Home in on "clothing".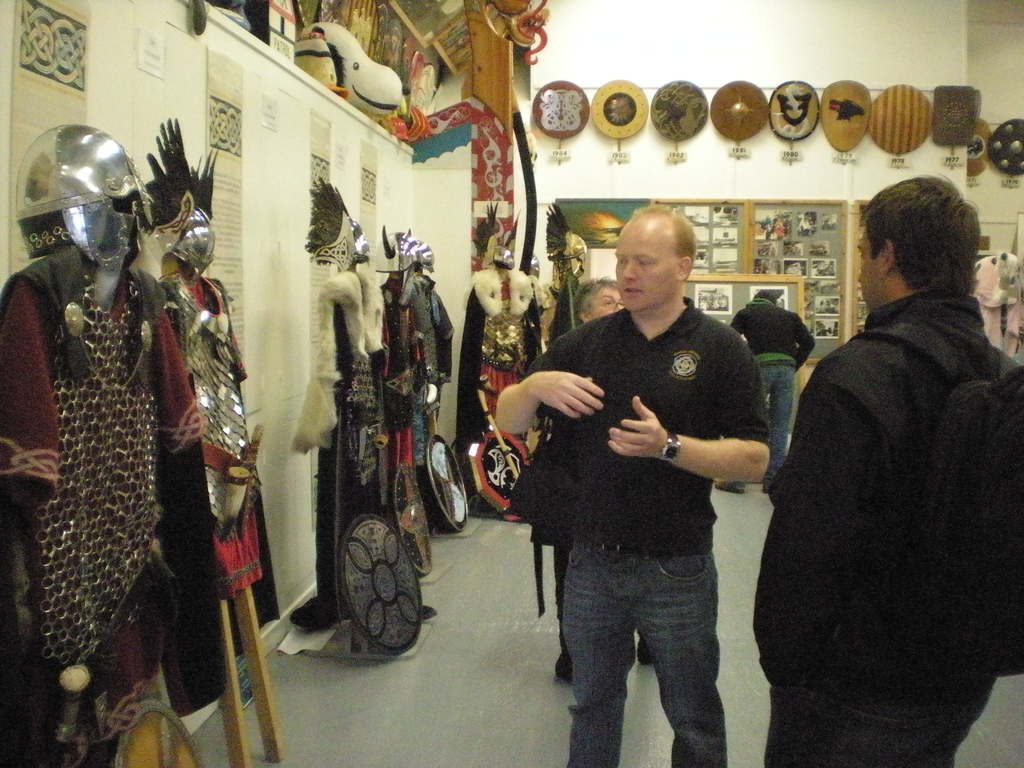
Homed in at 755:186:1018:759.
